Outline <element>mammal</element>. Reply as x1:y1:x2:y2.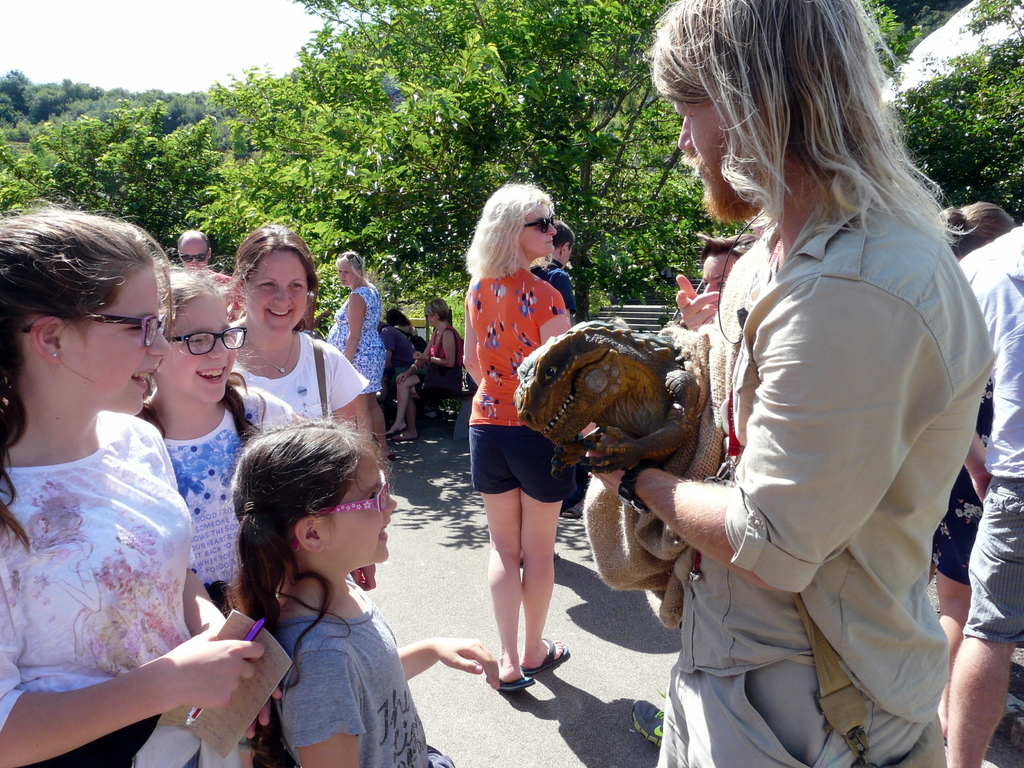
589:1:997:767.
